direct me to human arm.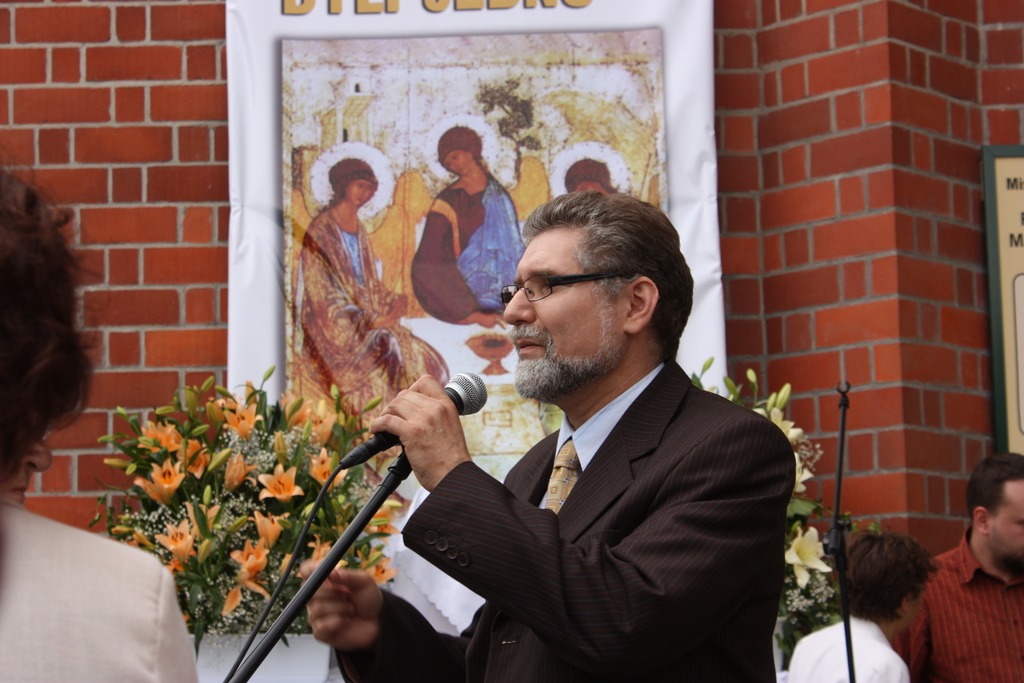
Direction: region(141, 571, 184, 682).
